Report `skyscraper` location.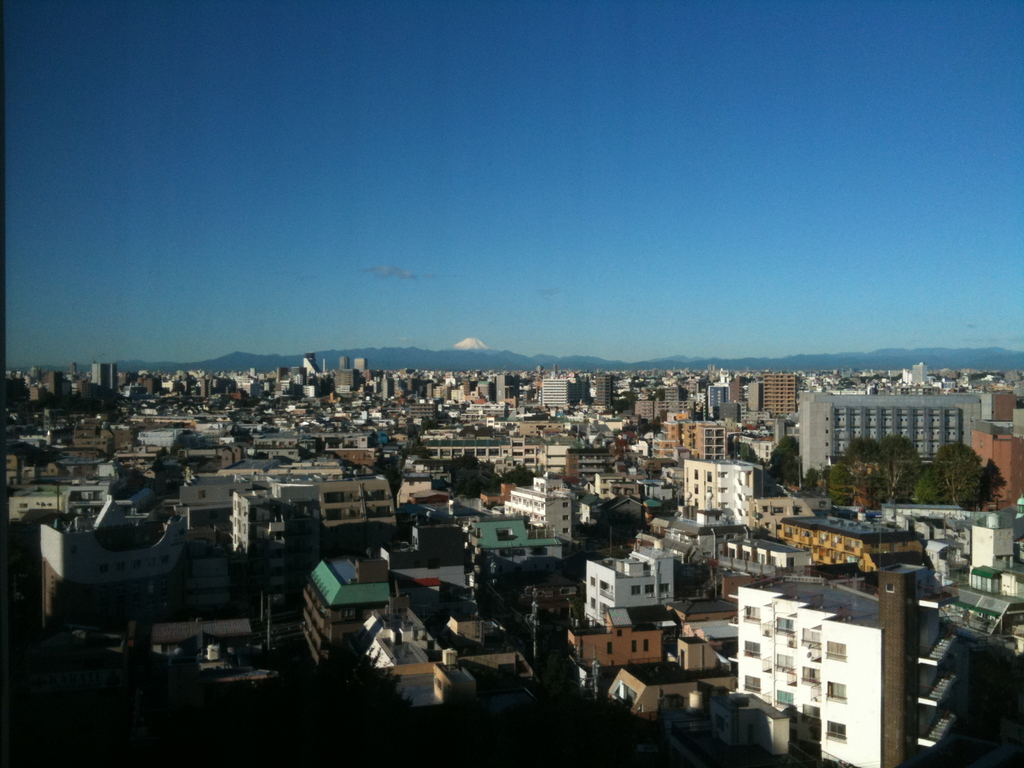
Report: x1=915 y1=363 x2=927 y2=381.
